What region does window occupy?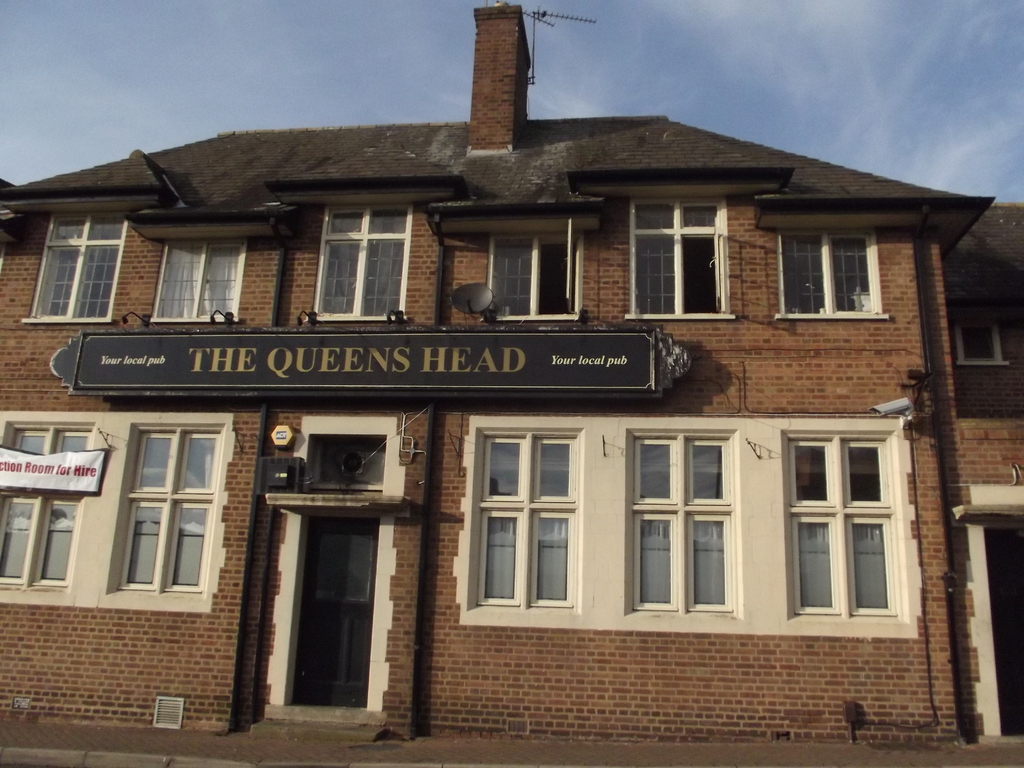
{"x1": 625, "y1": 436, "x2": 737, "y2": 614}.
